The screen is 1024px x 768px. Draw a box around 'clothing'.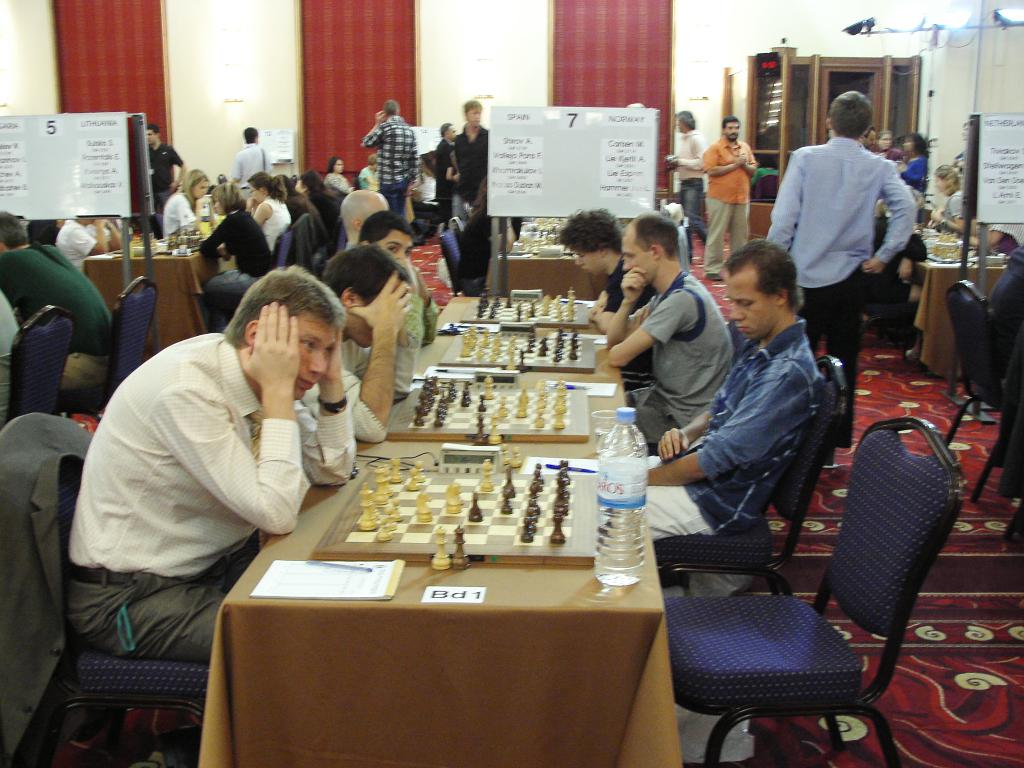
x1=431, y1=141, x2=454, y2=232.
